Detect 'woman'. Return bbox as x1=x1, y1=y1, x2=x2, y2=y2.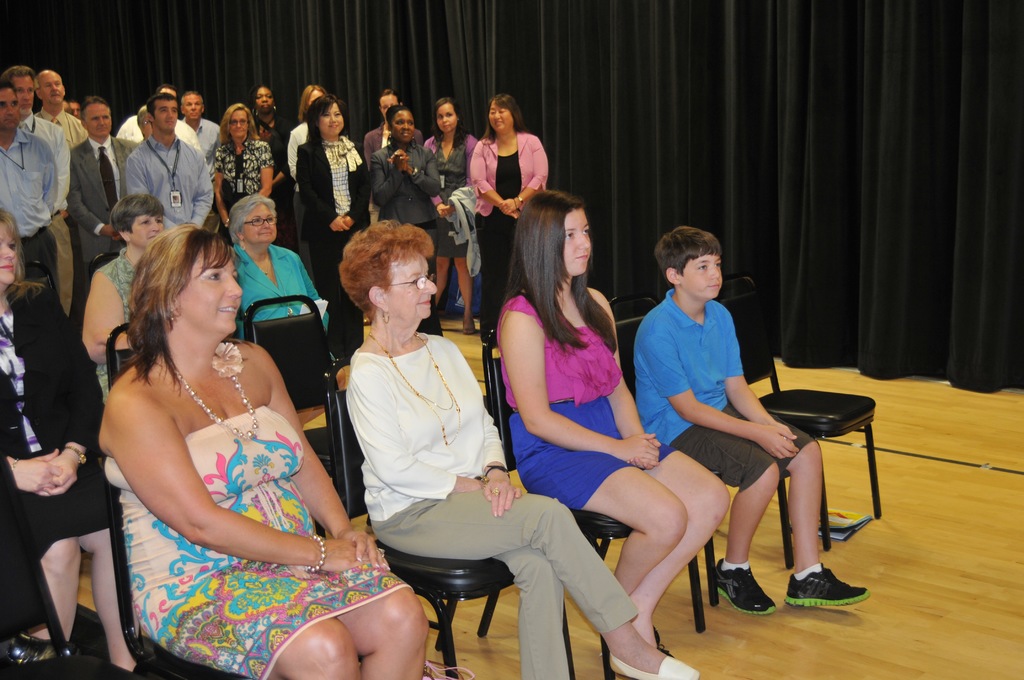
x1=83, y1=197, x2=380, y2=679.
